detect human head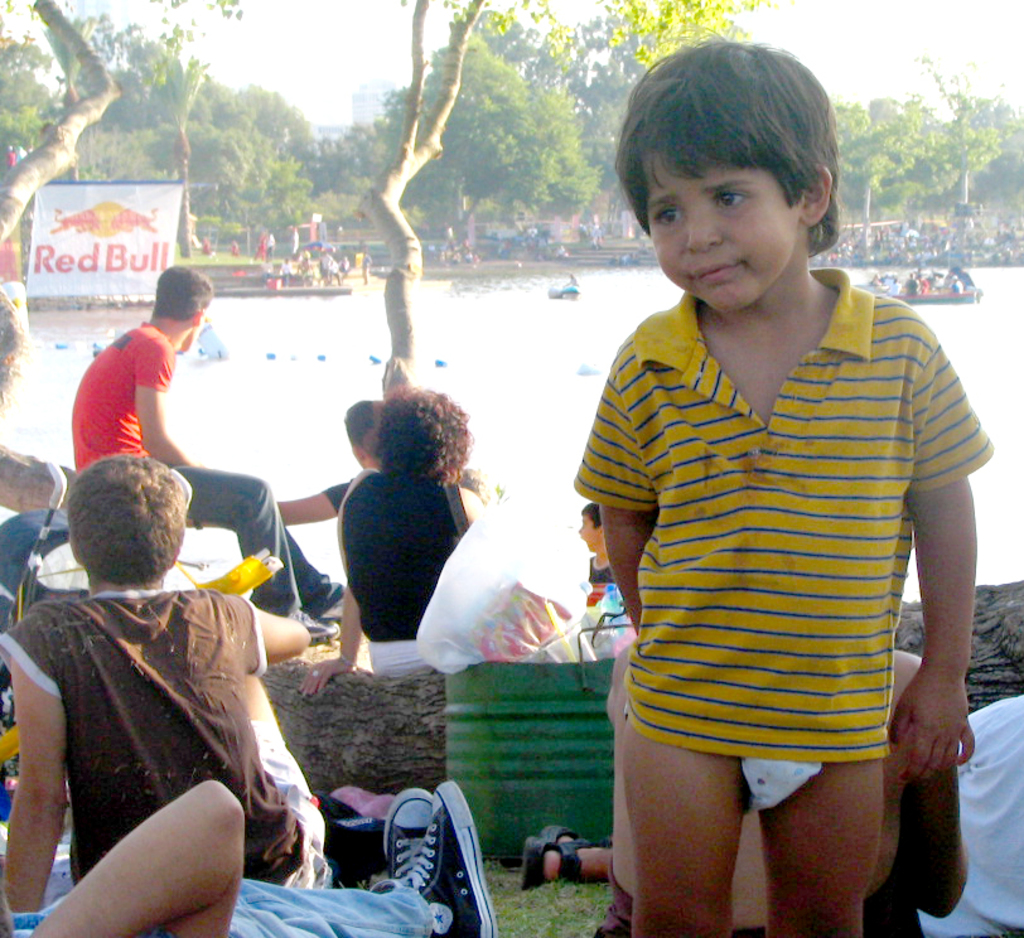
{"x1": 156, "y1": 261, "x2": 213, "y2": 356}
